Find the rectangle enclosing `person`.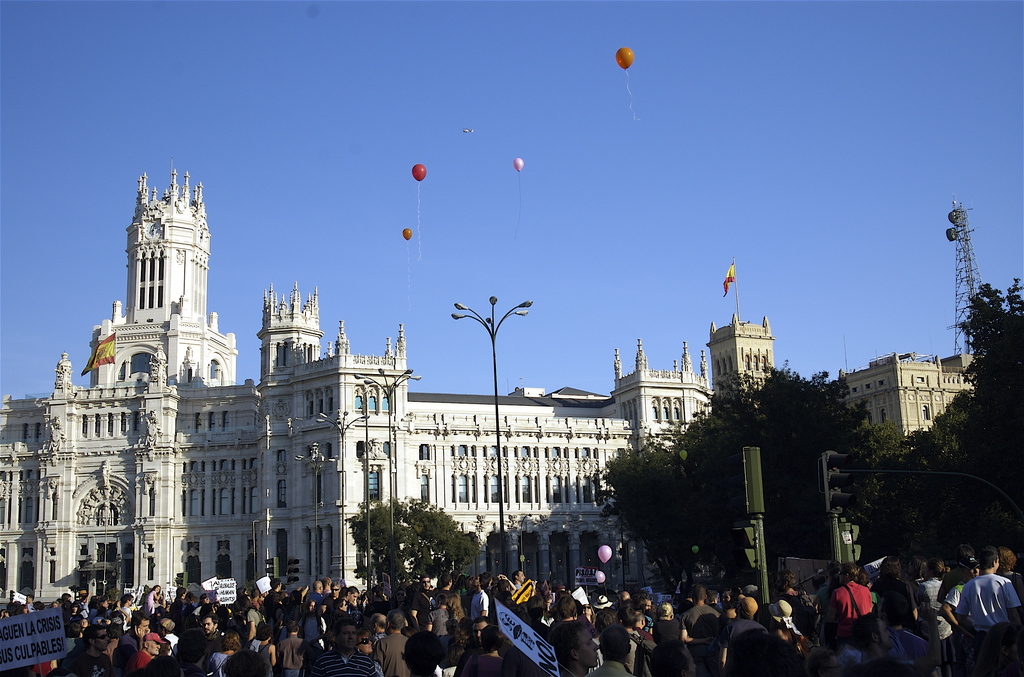
277,619,306,676.
